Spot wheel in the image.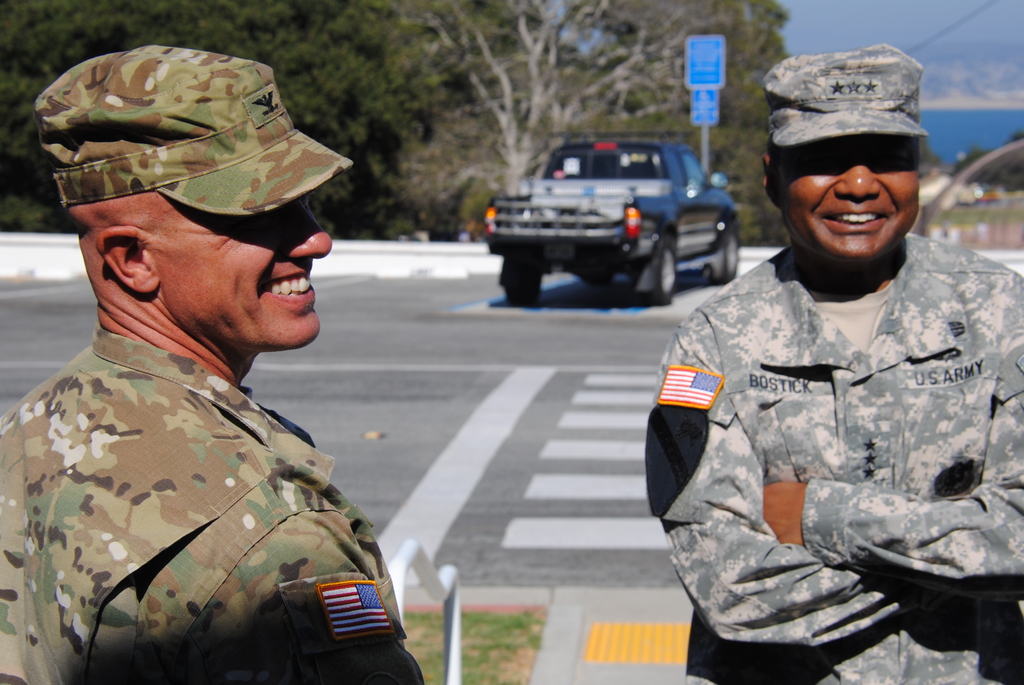
wheel found at [582, 271, 614, 288].
